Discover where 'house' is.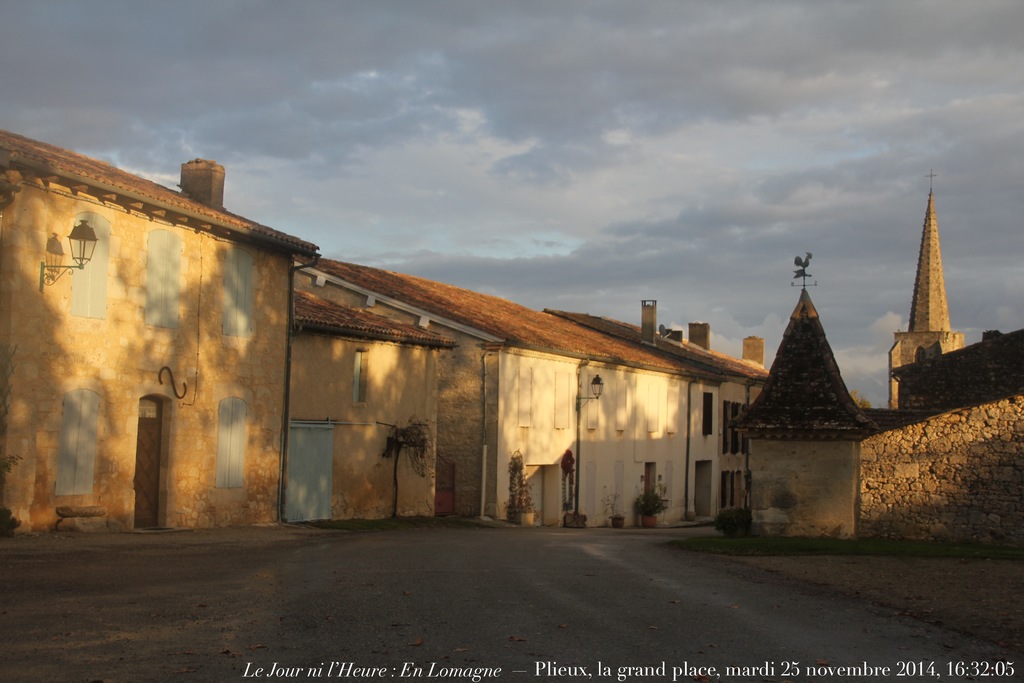
Discovered at locate(299, 252, 725, 530).
